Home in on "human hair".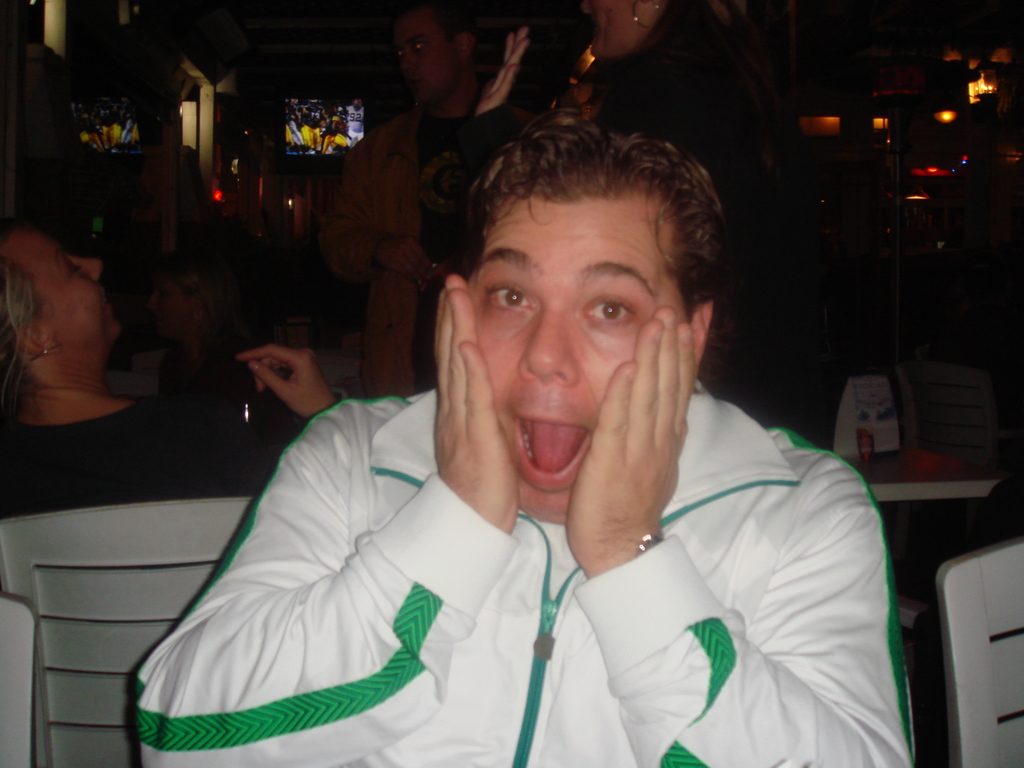
Homed in at l=0, t=253, r=47, b=403.
